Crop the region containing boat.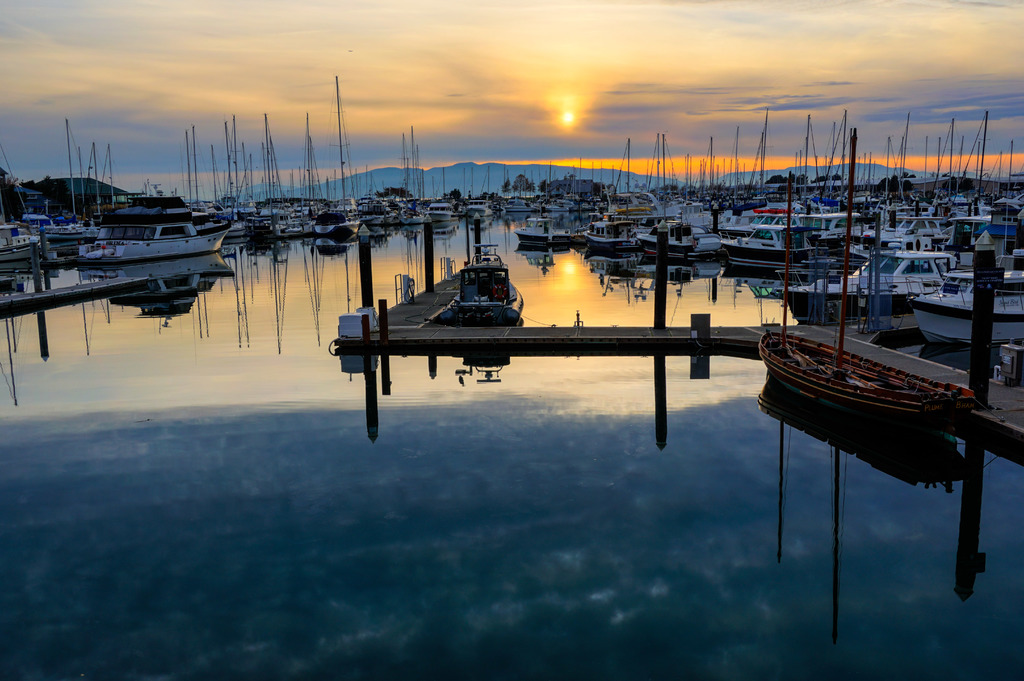
Crop region: (left=949, top=108, right=1005, bottom=253).
